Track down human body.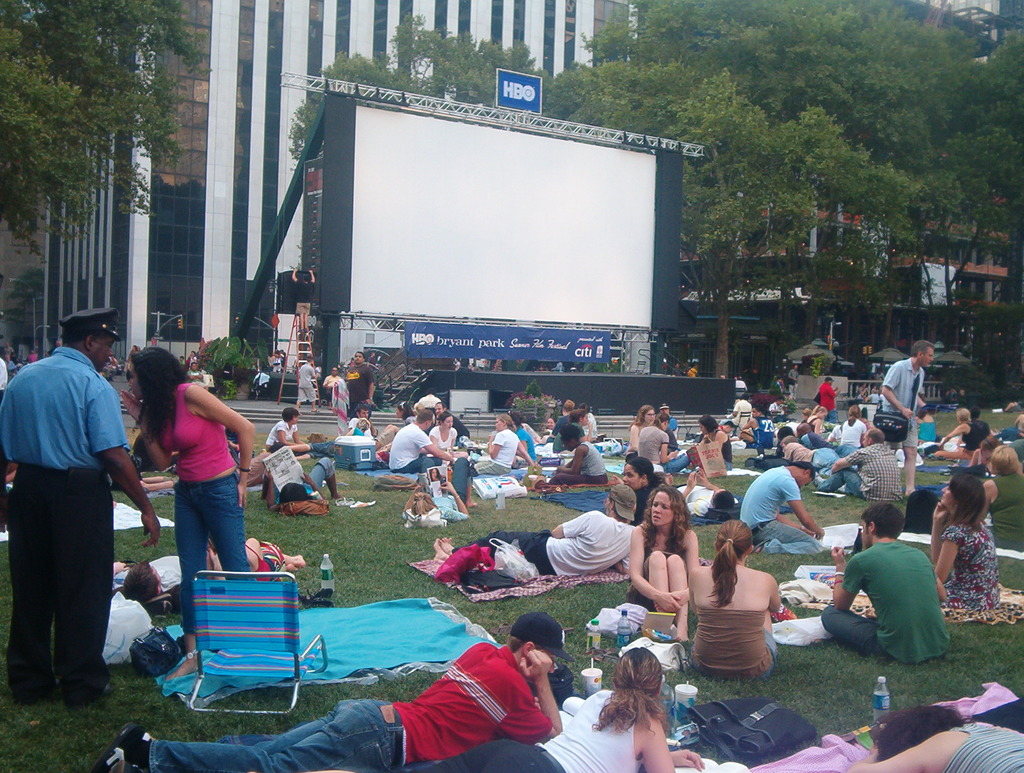
Tracked to 436:514:622:580.
